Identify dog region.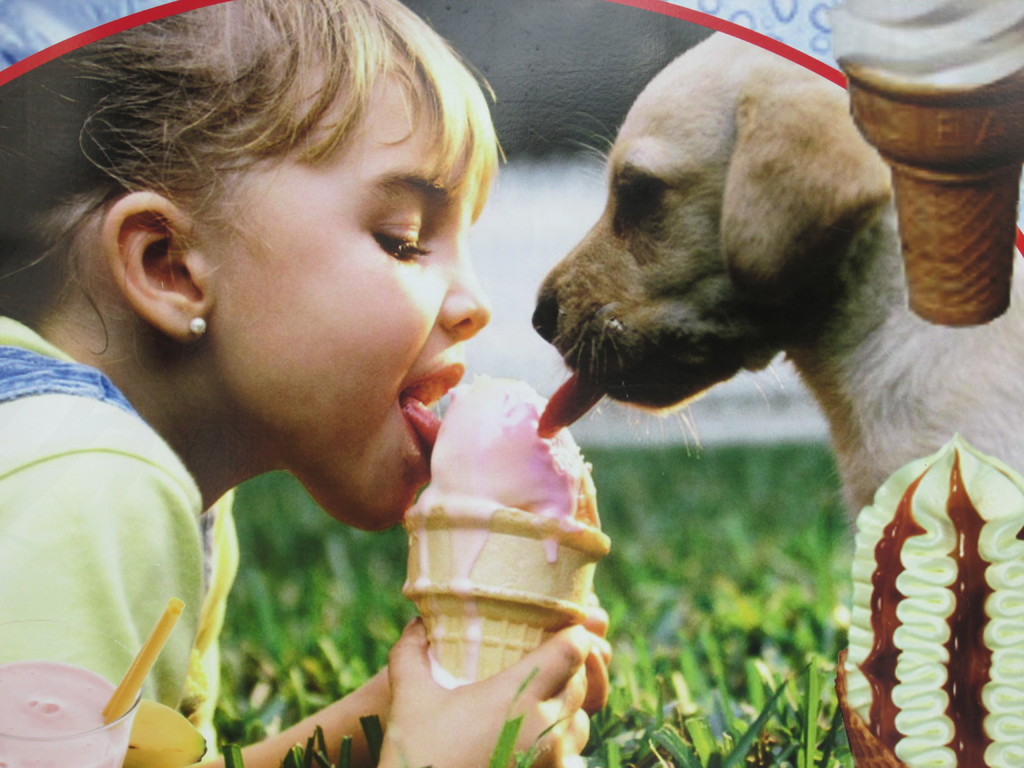
Region: (531,26,1023,536).
